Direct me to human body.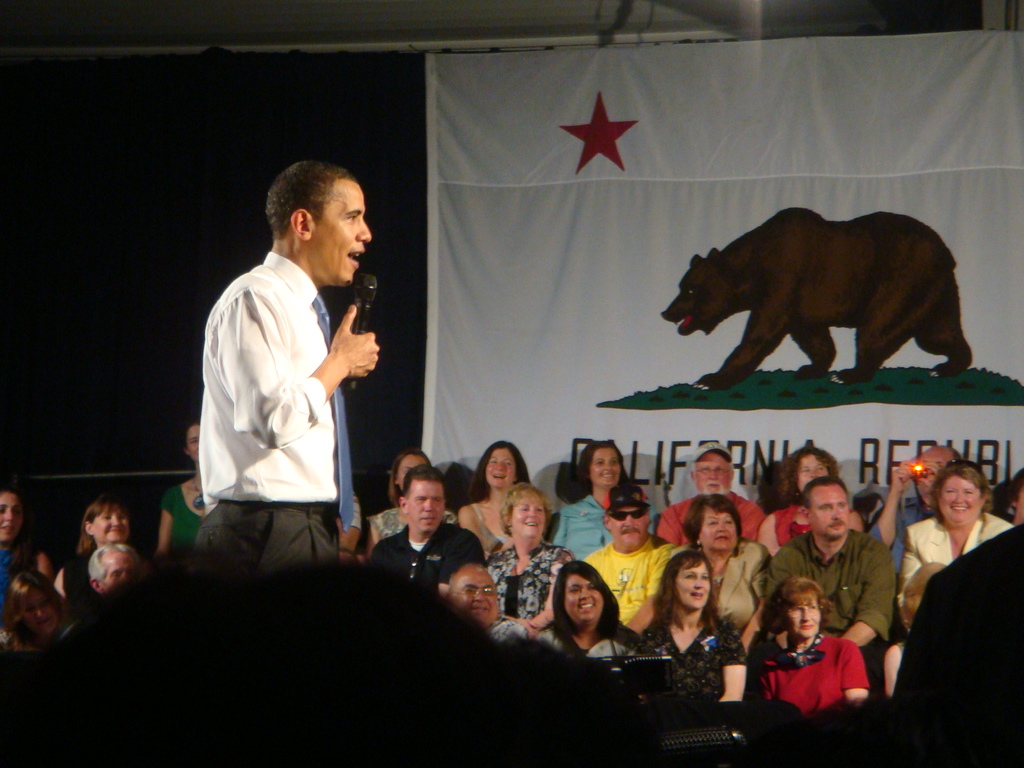
Direction: crop(876, 522, 1023, 767).
